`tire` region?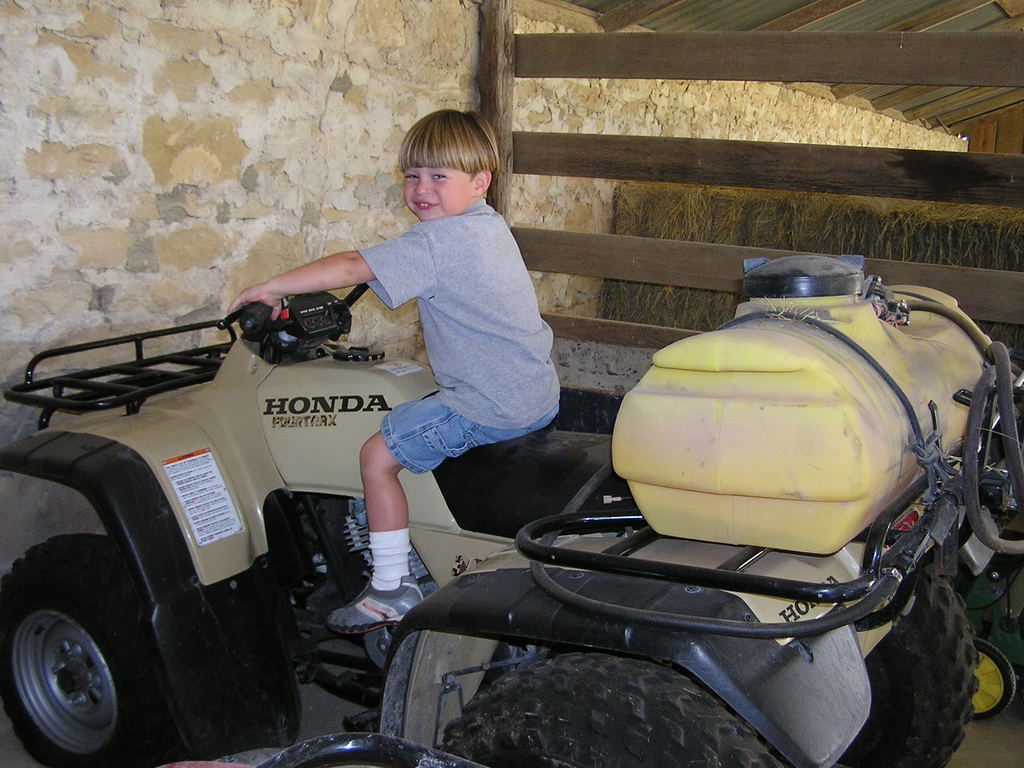
(971, 634, 1017, 720)
